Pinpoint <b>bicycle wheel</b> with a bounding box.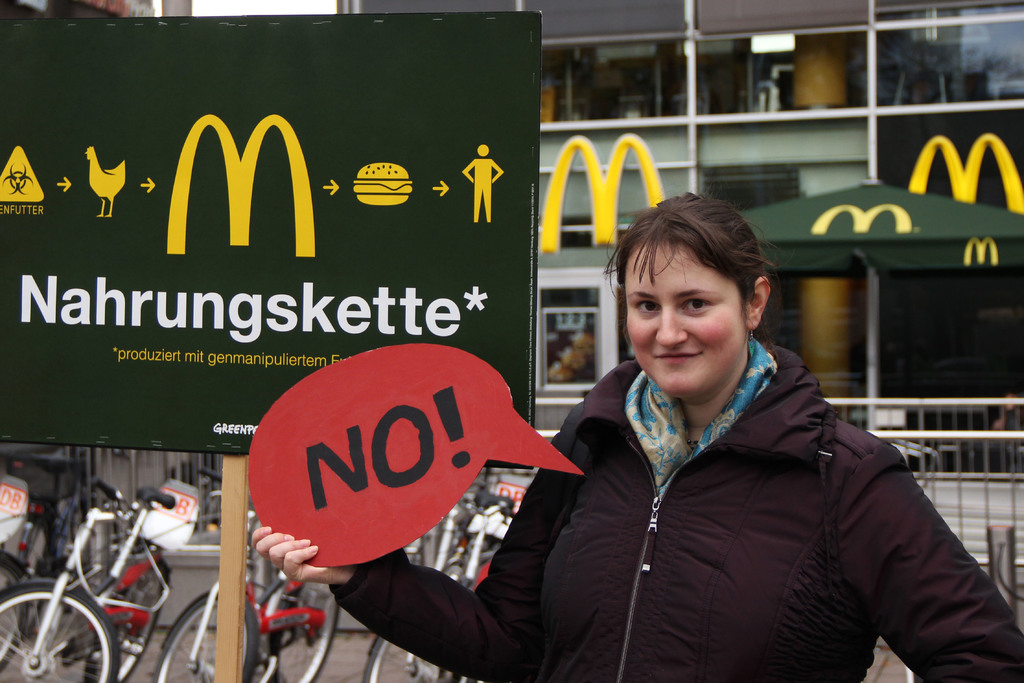
bbox=(156, 591, 259, 682).
